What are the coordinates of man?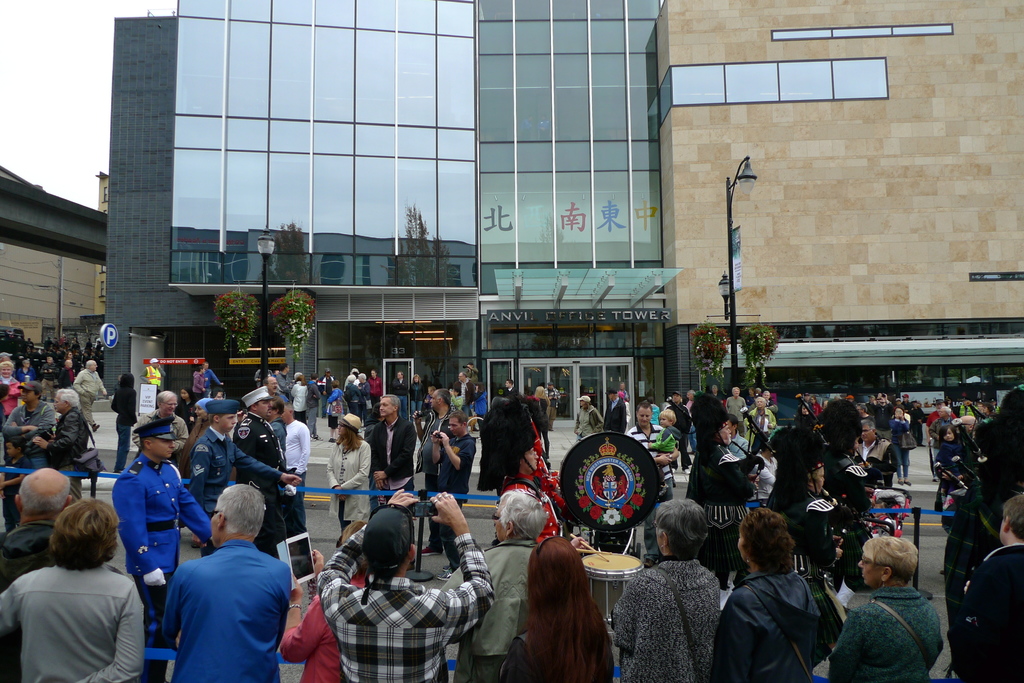
107,418,213,682.
